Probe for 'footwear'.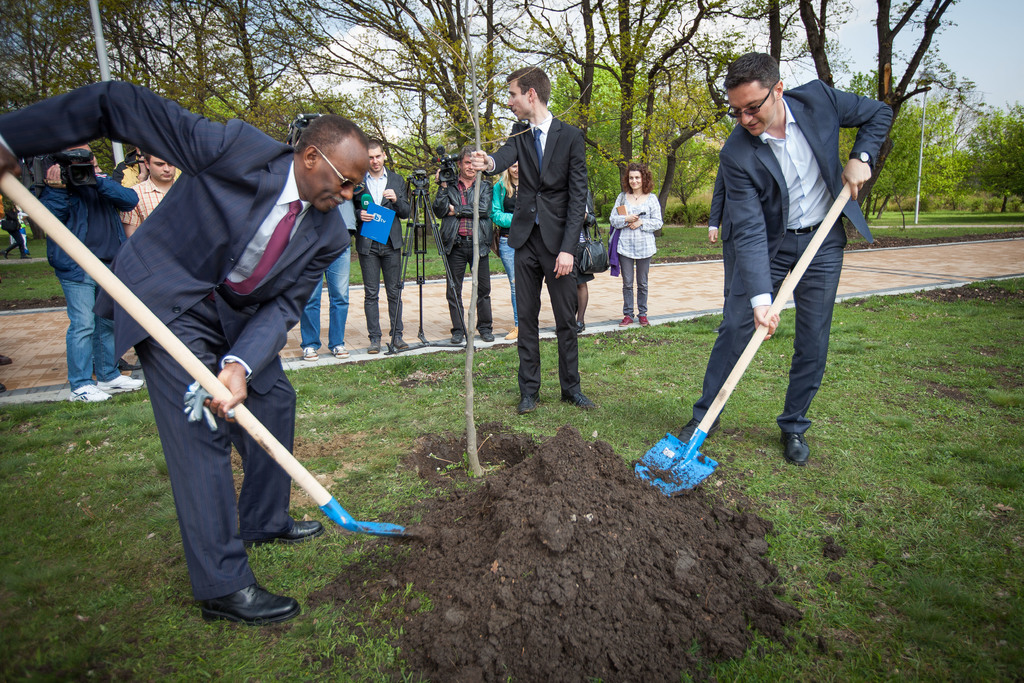
Probe result: (x1=394, y1=336, x2=405, y2=346).
